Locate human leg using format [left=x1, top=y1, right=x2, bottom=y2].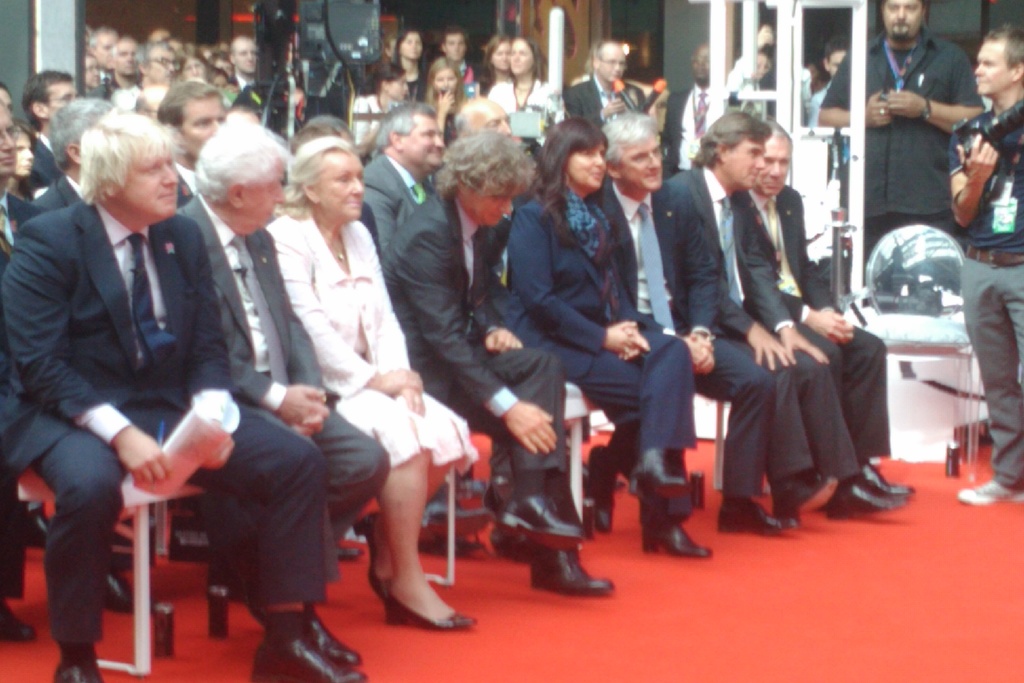
[left=689, top=334, right=788, bottom=536].
